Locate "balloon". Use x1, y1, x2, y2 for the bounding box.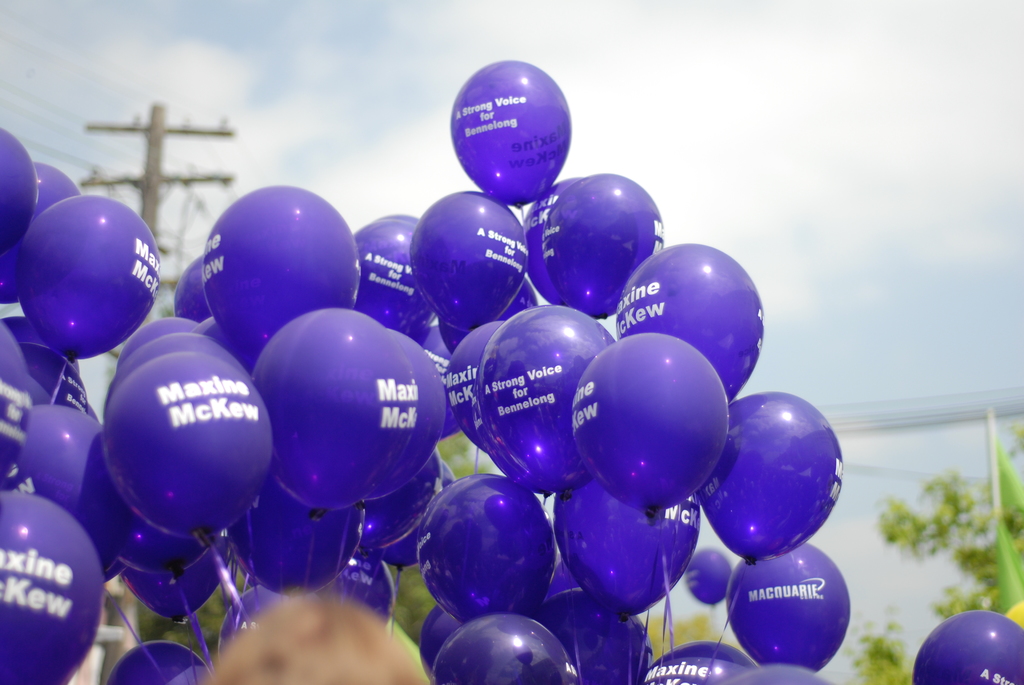
0, 374, 54, 494.
